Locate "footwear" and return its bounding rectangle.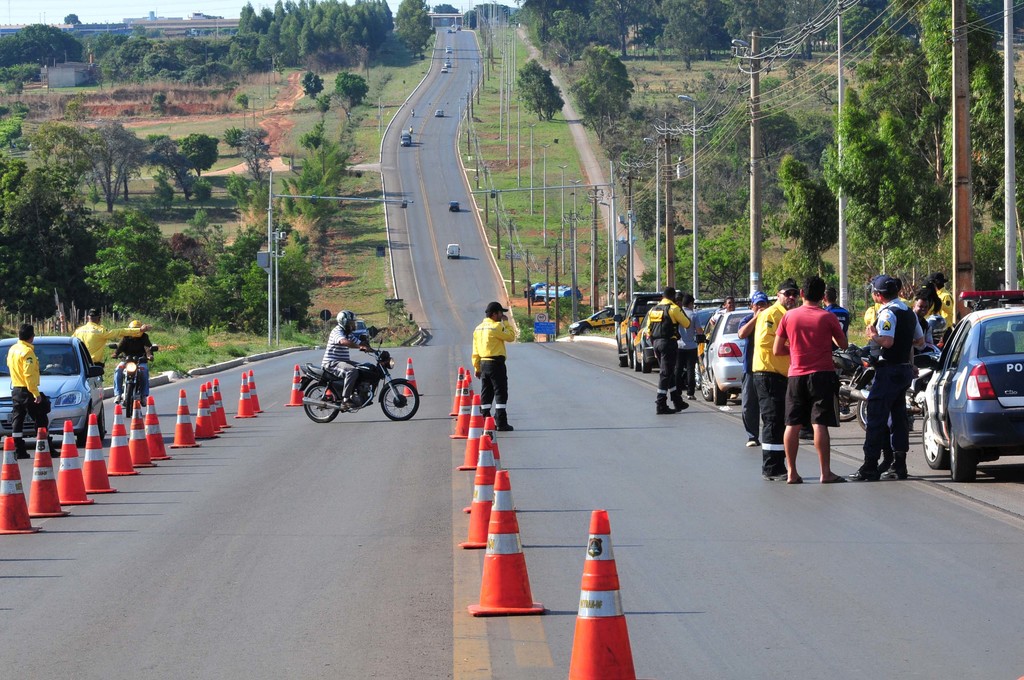
[x1=49, y1=446, x2=61, y2=458].
